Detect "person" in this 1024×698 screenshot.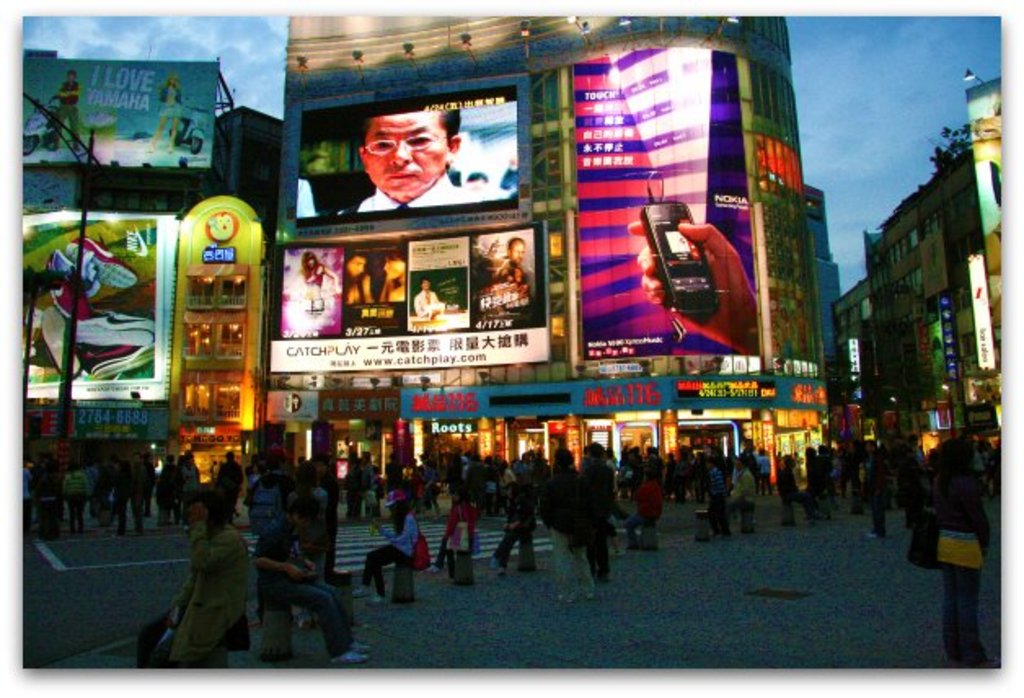
Detection: 488 483 533 577.
